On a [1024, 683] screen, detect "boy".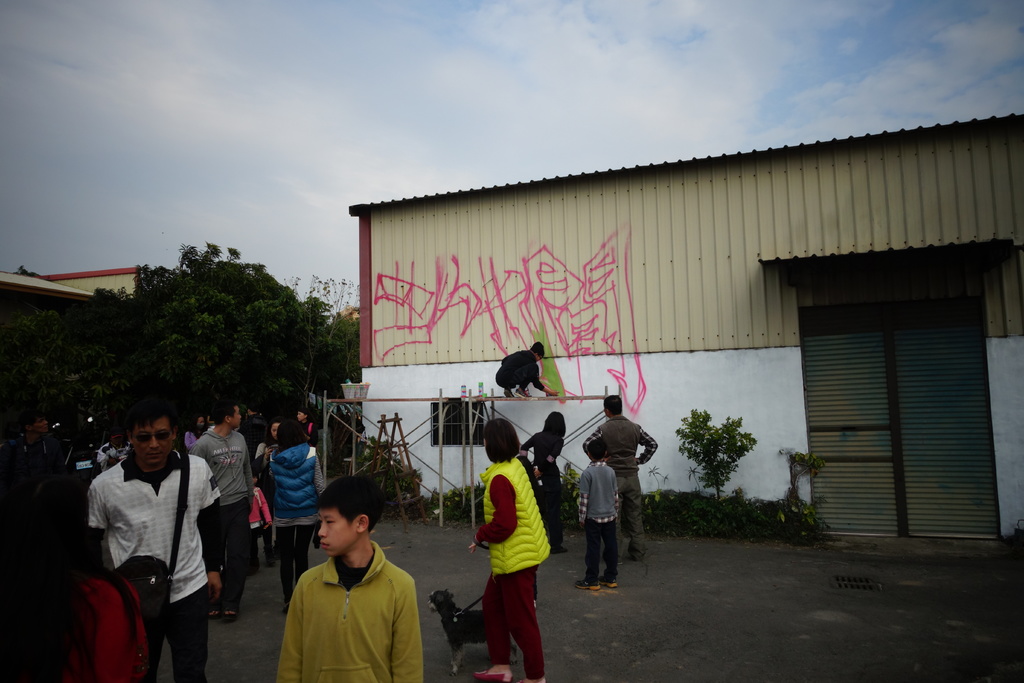
bbox=(278, 475, 426, 682).
